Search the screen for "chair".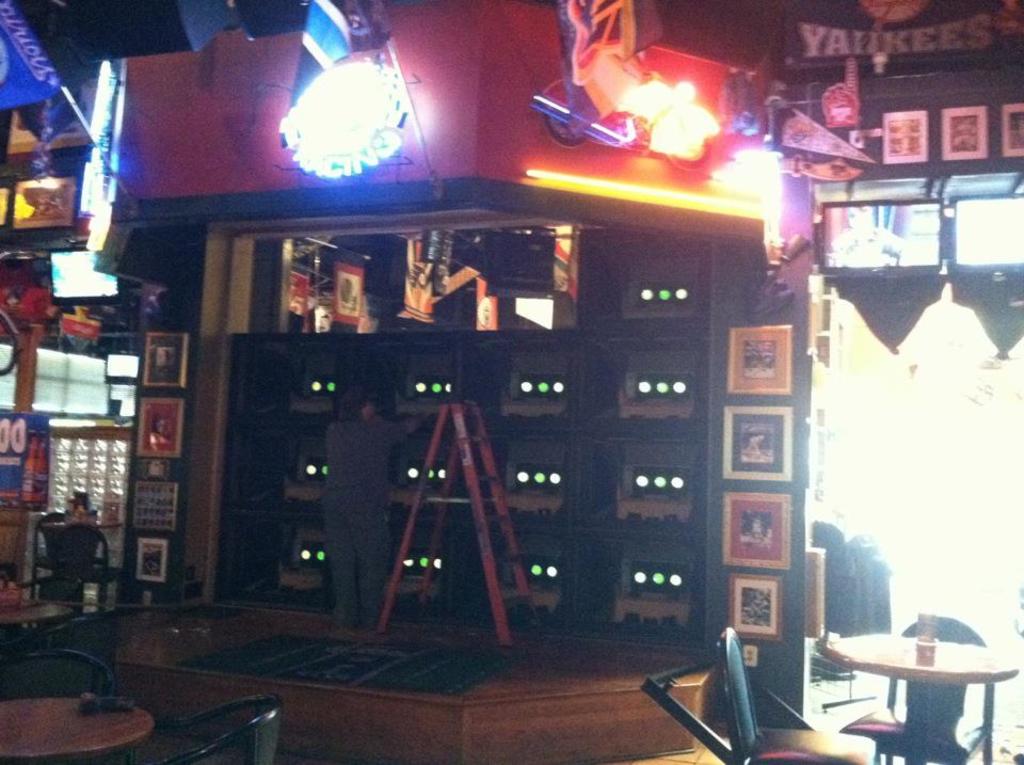
Found at {"x1": 29, "y1": 511, "x2": 69, "y2": 602}.
